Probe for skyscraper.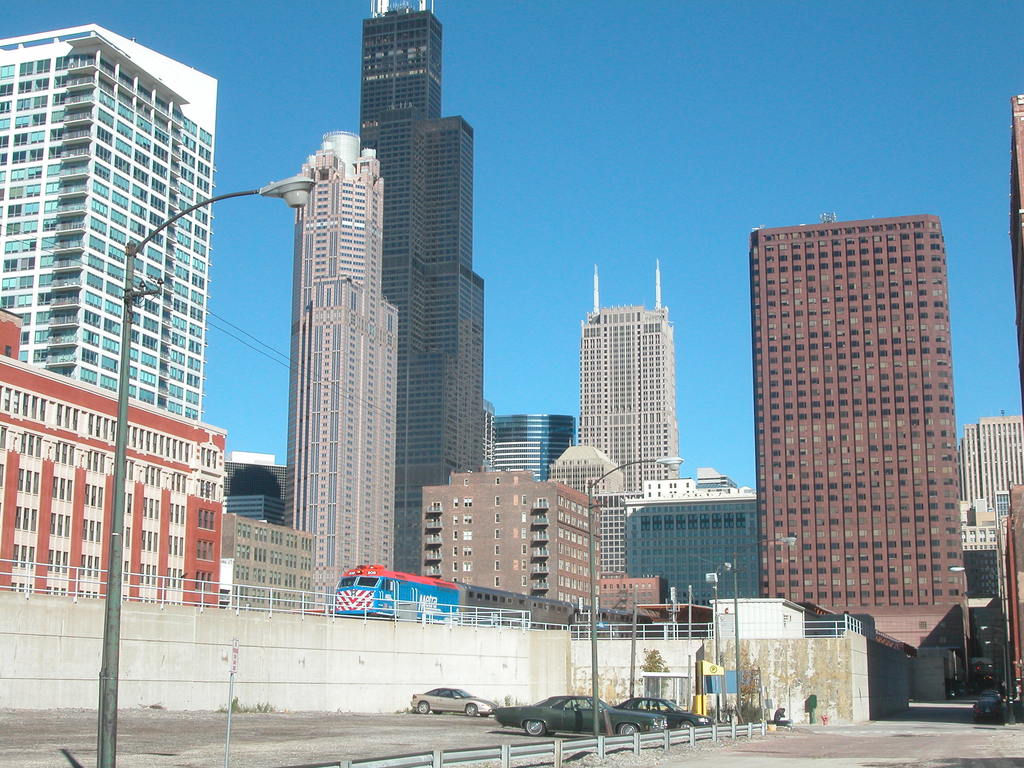
Probe result: (left=227, top=504, right=324, bottom=606).
